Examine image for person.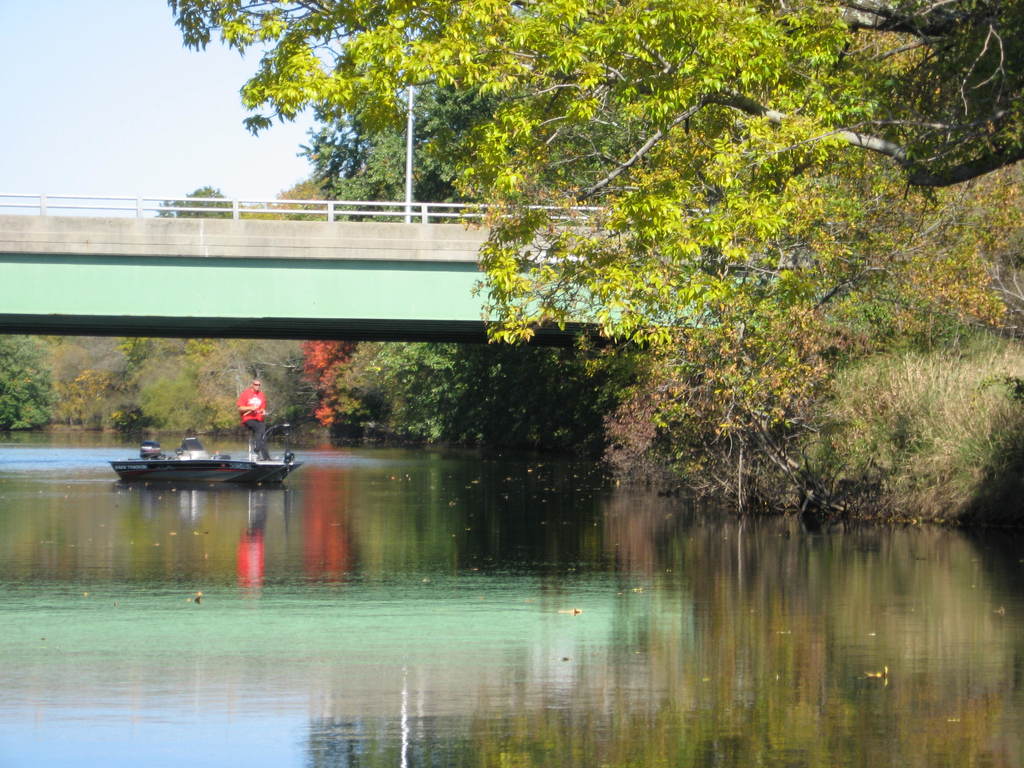
Examination result: box(231, 375, 276, 461).
